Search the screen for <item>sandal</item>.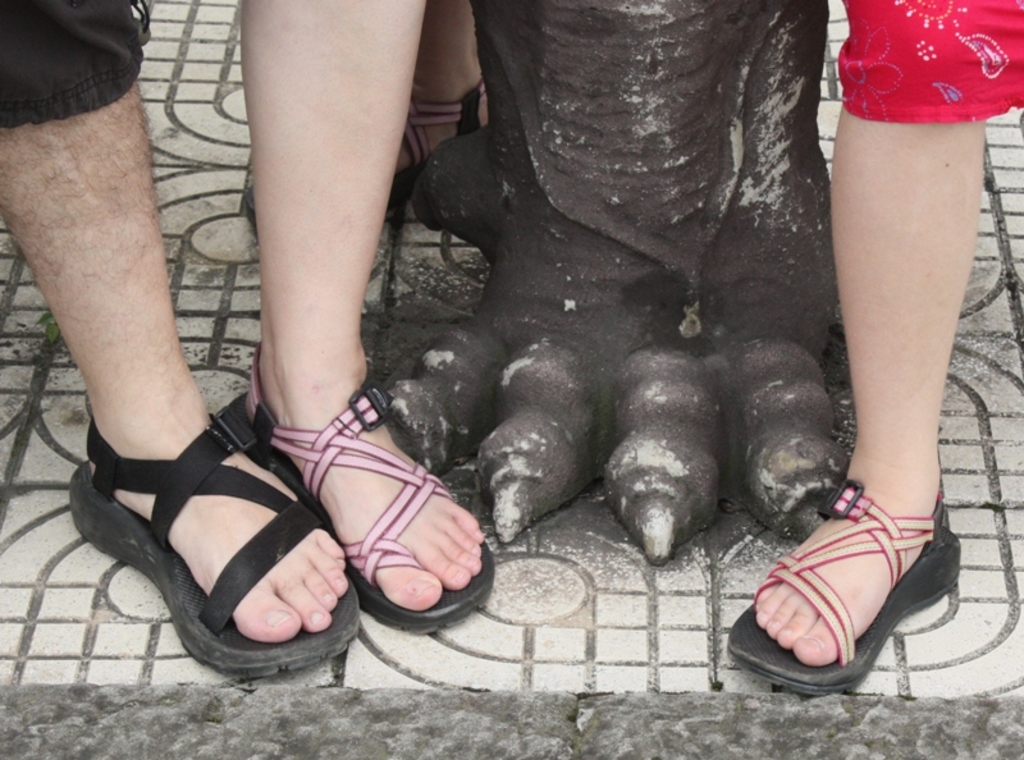
Found at box=[724, 475, 956, 695].
